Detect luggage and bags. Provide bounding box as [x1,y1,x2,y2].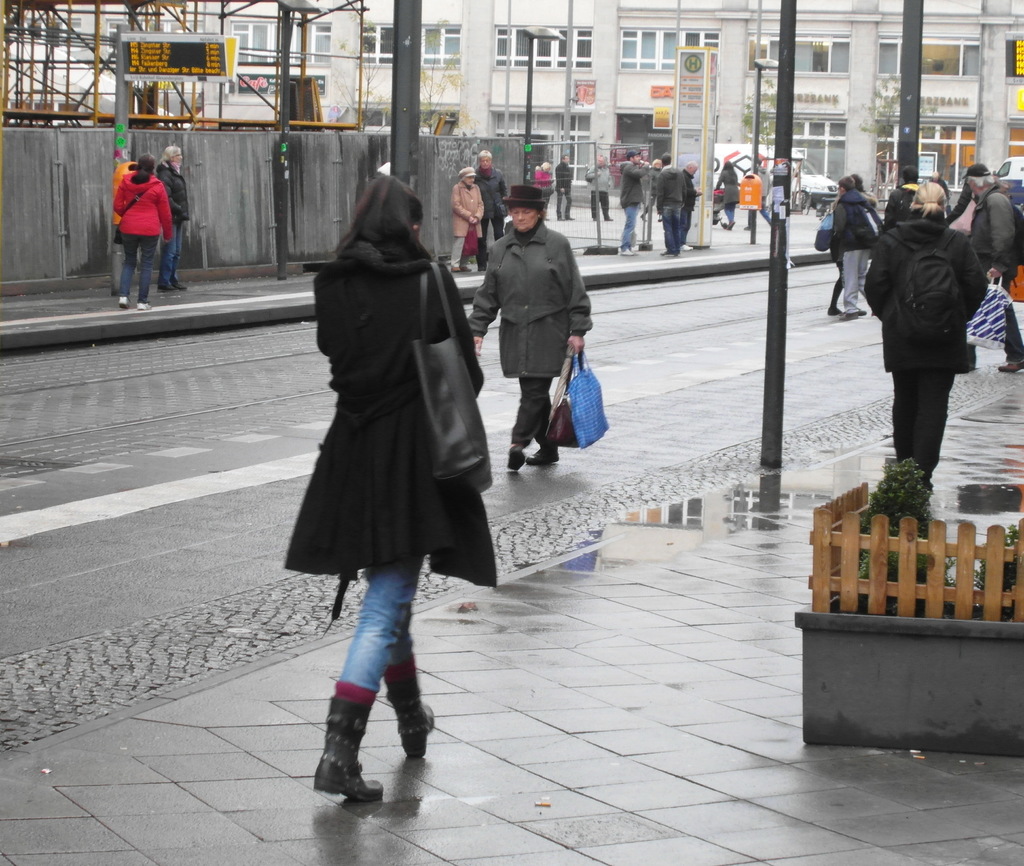
[841,205,888,251].
